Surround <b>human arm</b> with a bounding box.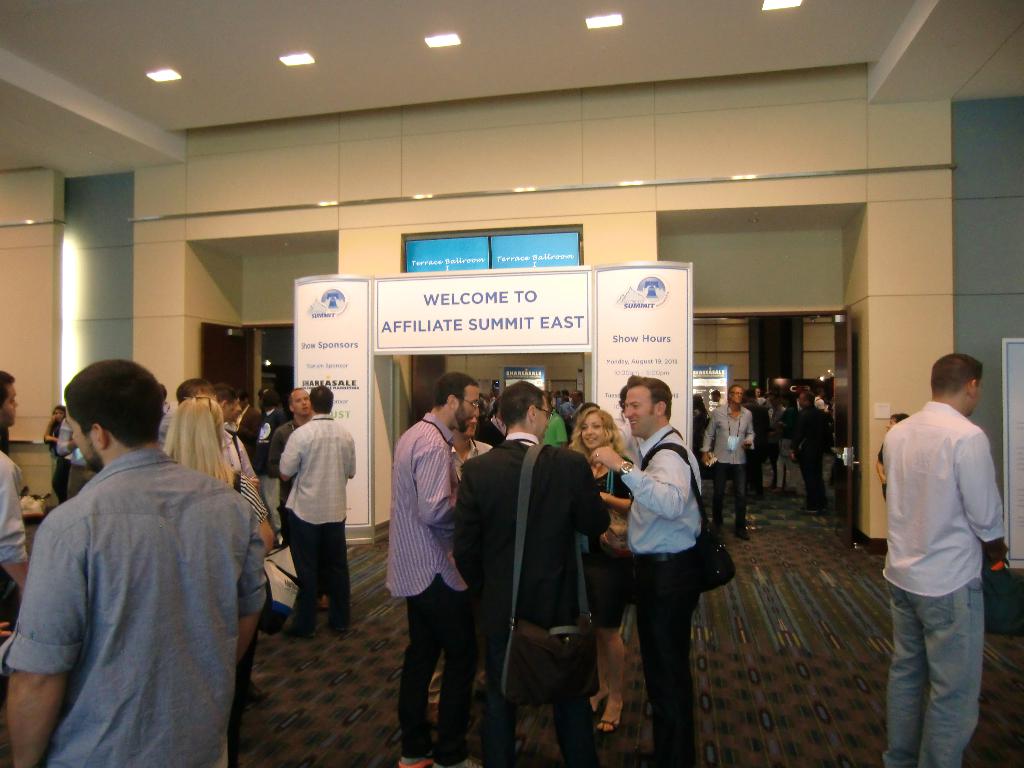
(1,524,82,767).
